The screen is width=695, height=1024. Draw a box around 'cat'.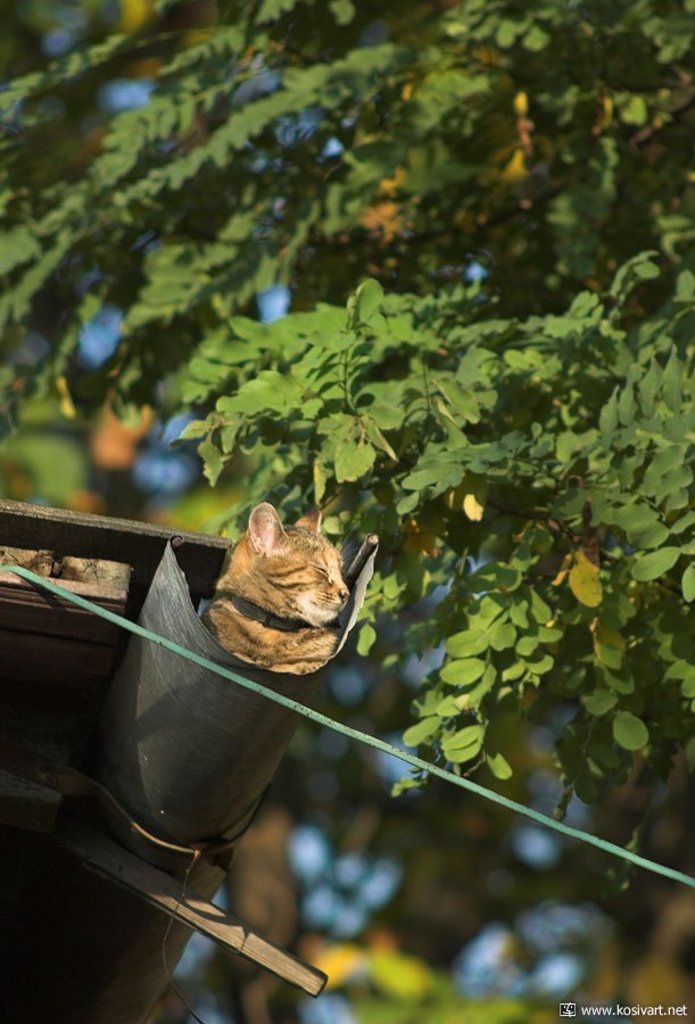
193:501:357:674.
